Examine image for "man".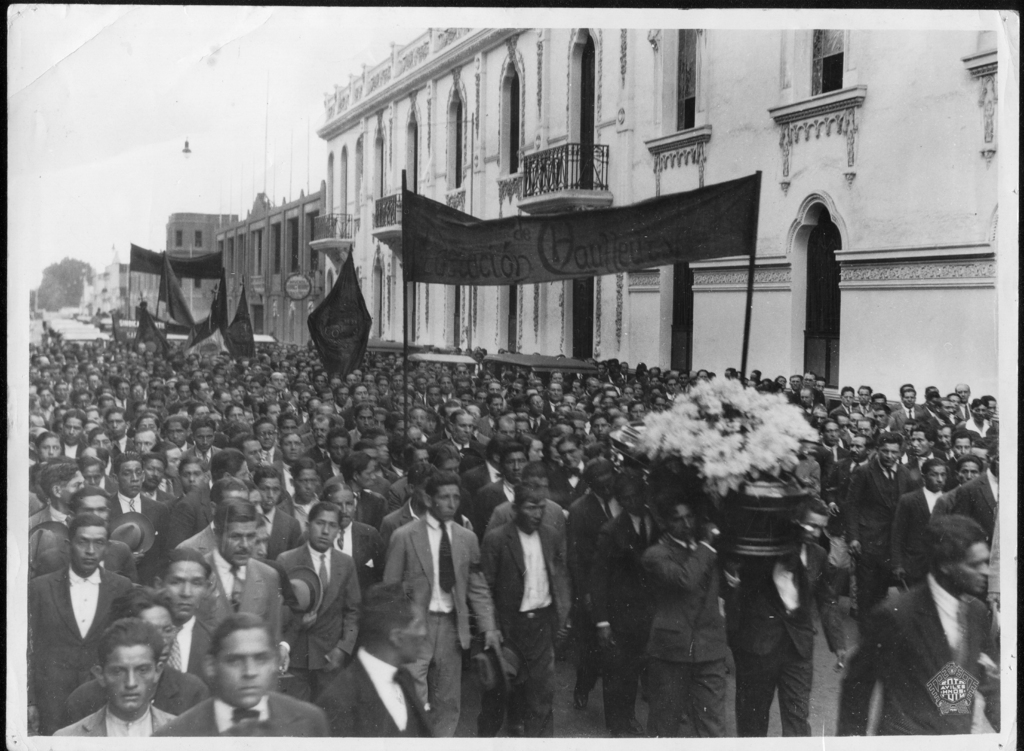
Examination result: <bbox>152, 610, 328, 739</bbox>.
